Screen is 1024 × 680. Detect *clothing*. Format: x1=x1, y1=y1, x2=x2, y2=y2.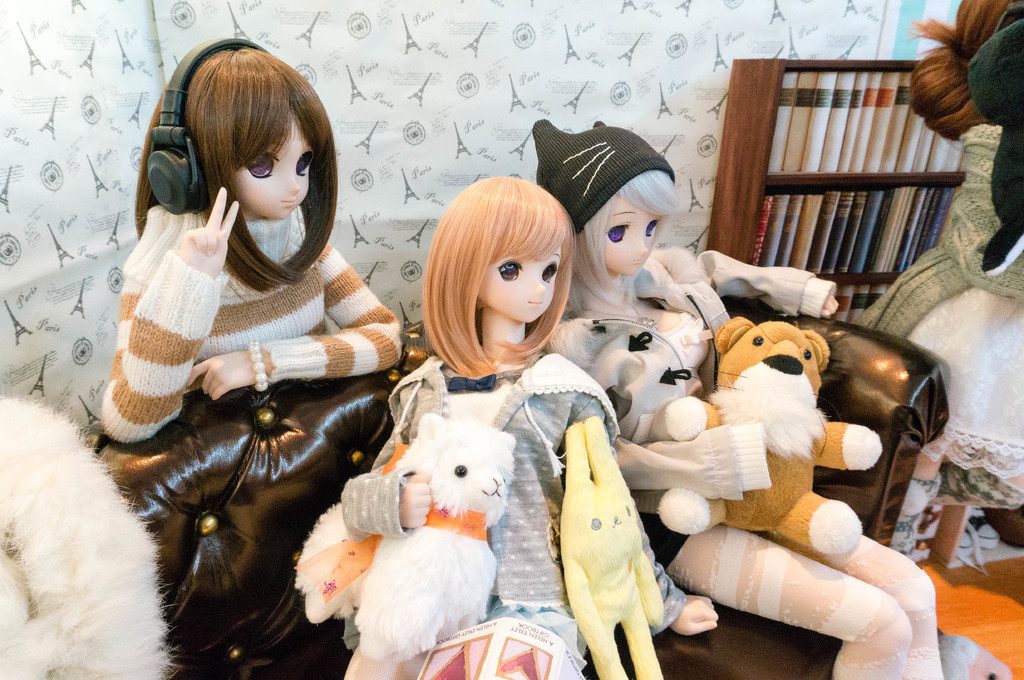
x1=625, y1=252, x2=947, y2=679.
